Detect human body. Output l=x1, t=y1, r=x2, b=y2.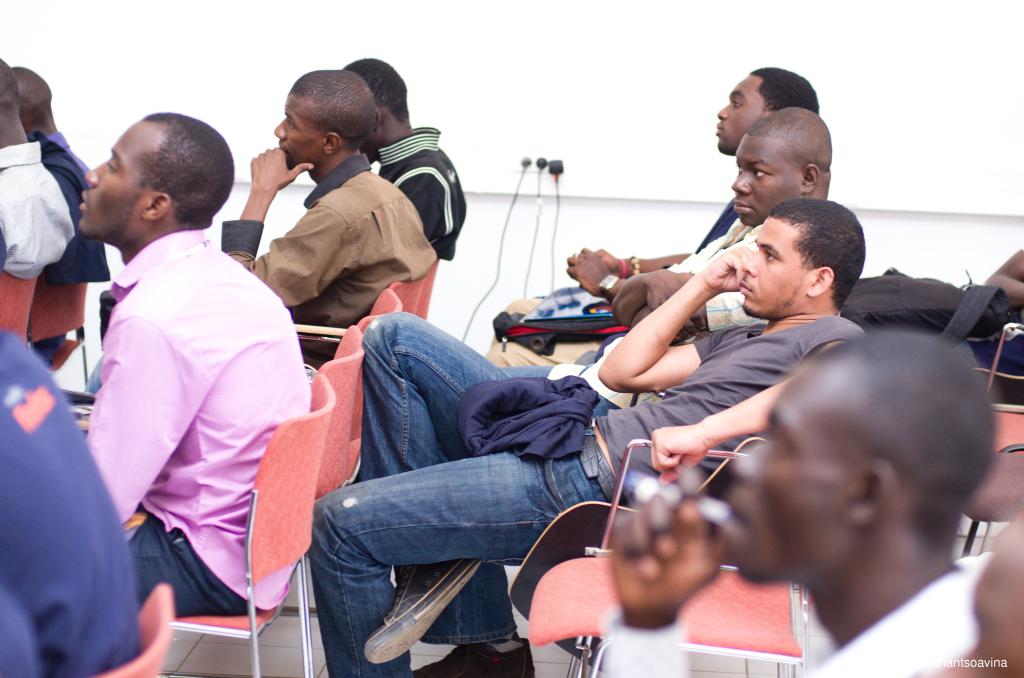
l=307, t=198, r=865, b=676.
